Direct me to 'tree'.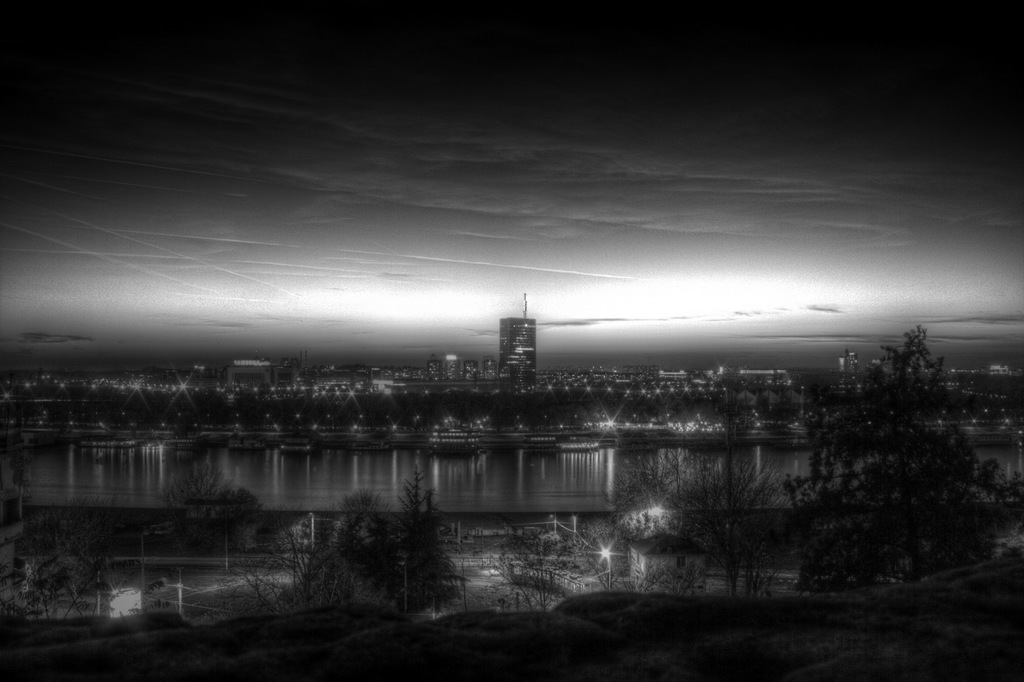
Direction: select_region(498, 528, 590, 620).
